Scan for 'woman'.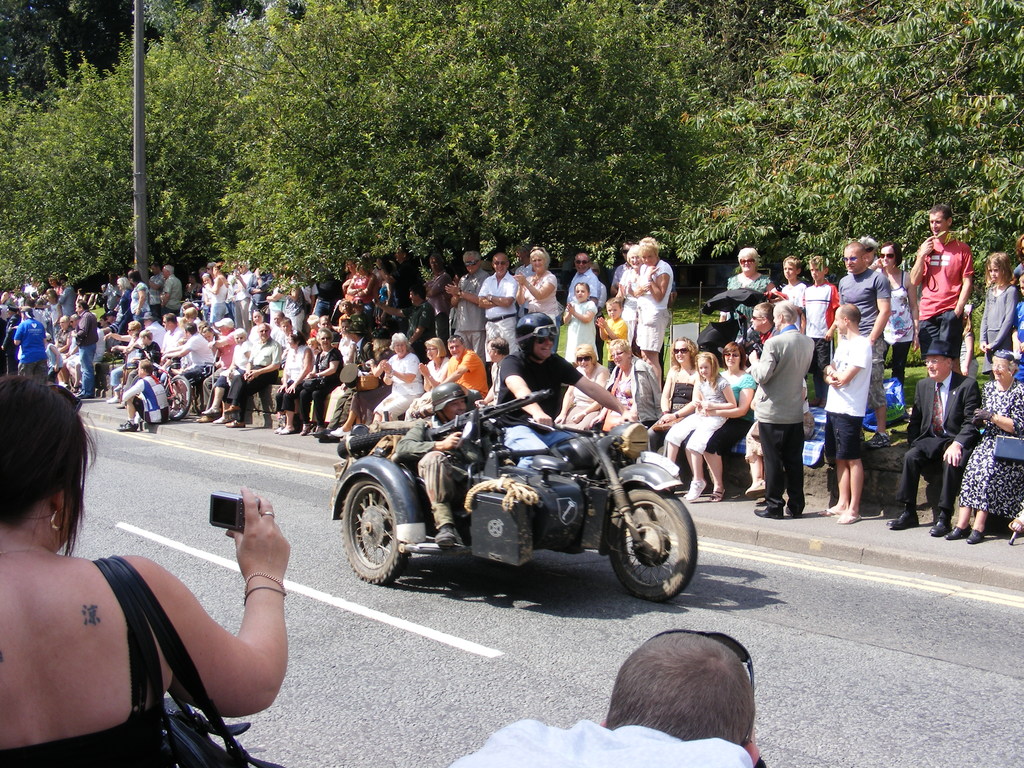
Scan result: bbox=[115, 277, 130, 324].
